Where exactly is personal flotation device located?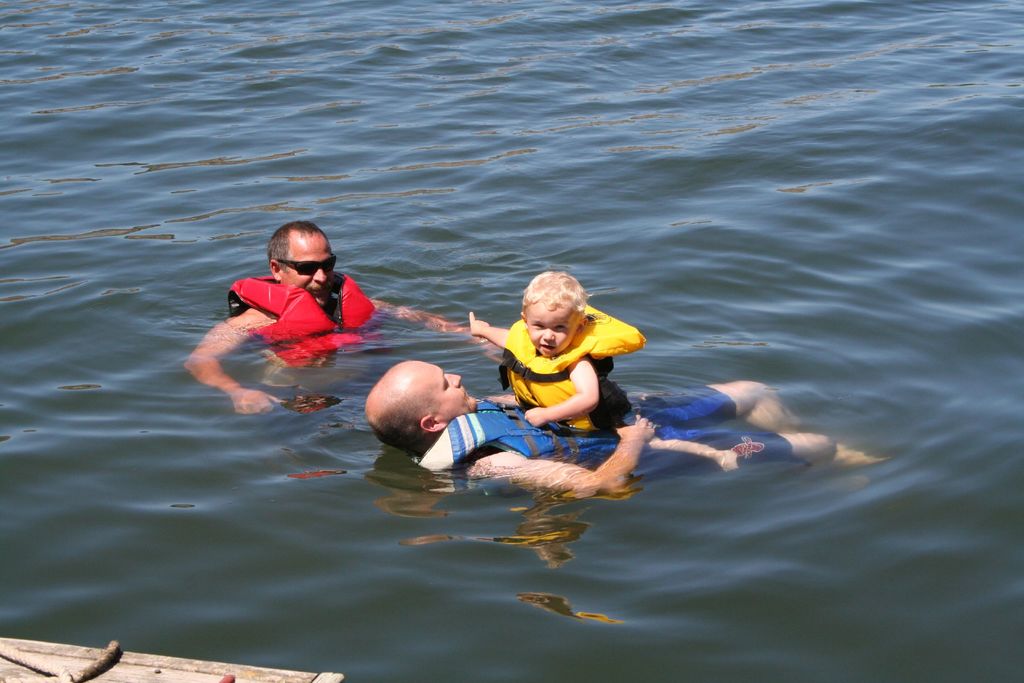
Its bounding box is (221,273,391,379).
